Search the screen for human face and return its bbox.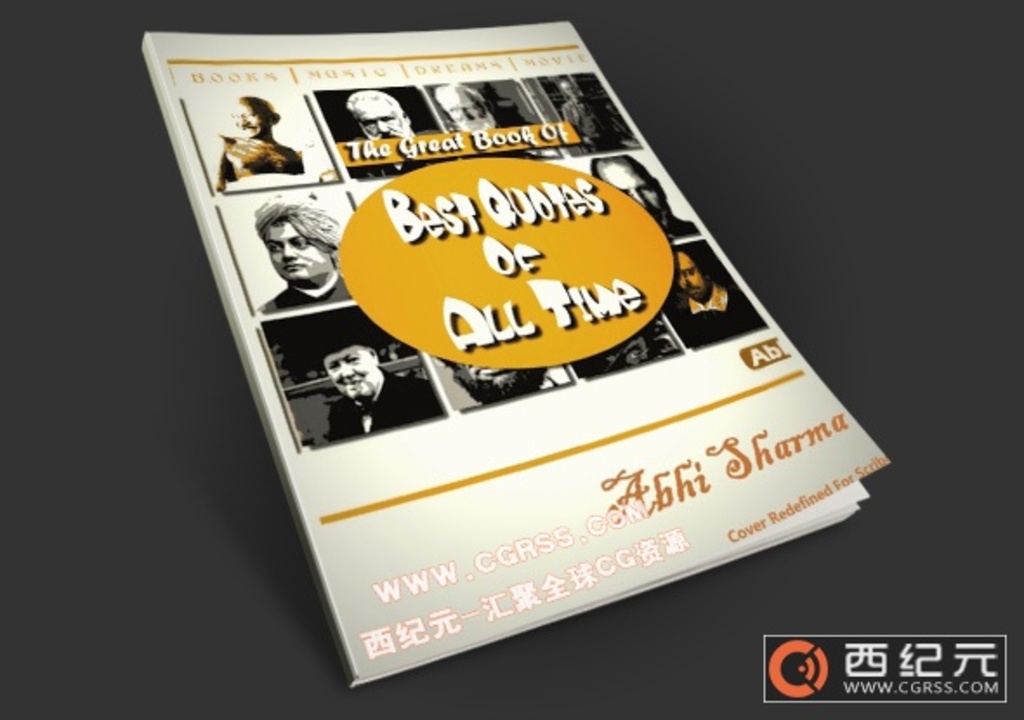
Found: <box>675,252,712,302</box>.
